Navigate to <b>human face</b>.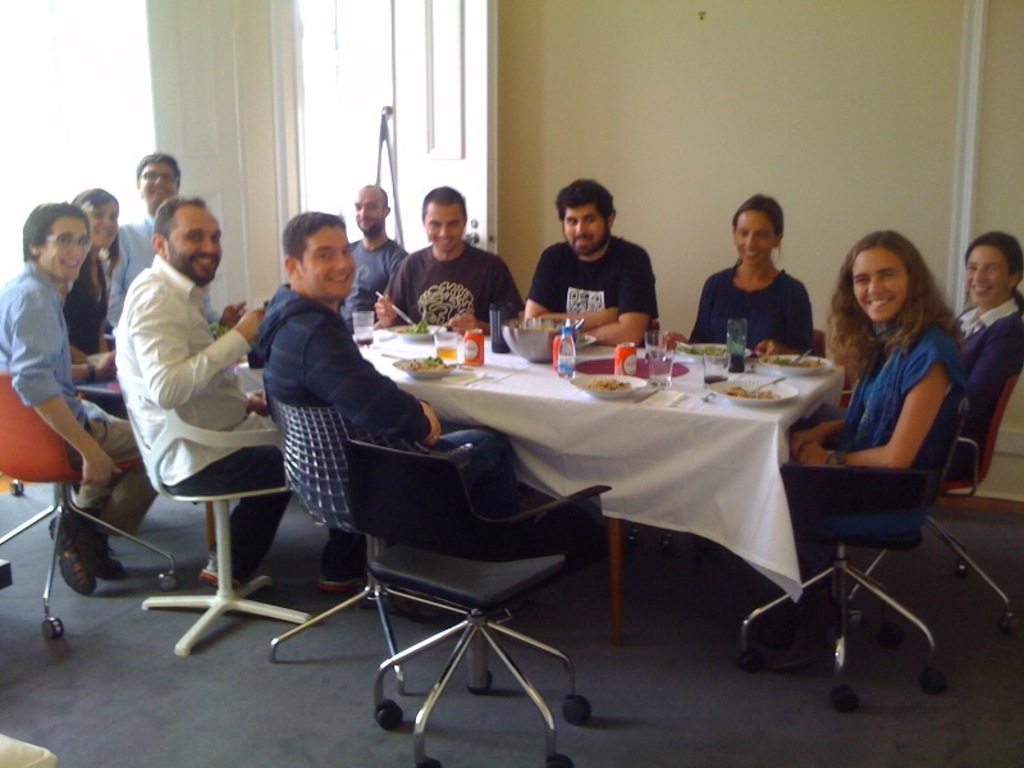
Navigation target: <bbox>728, 205, 780, 264</bbox>.
